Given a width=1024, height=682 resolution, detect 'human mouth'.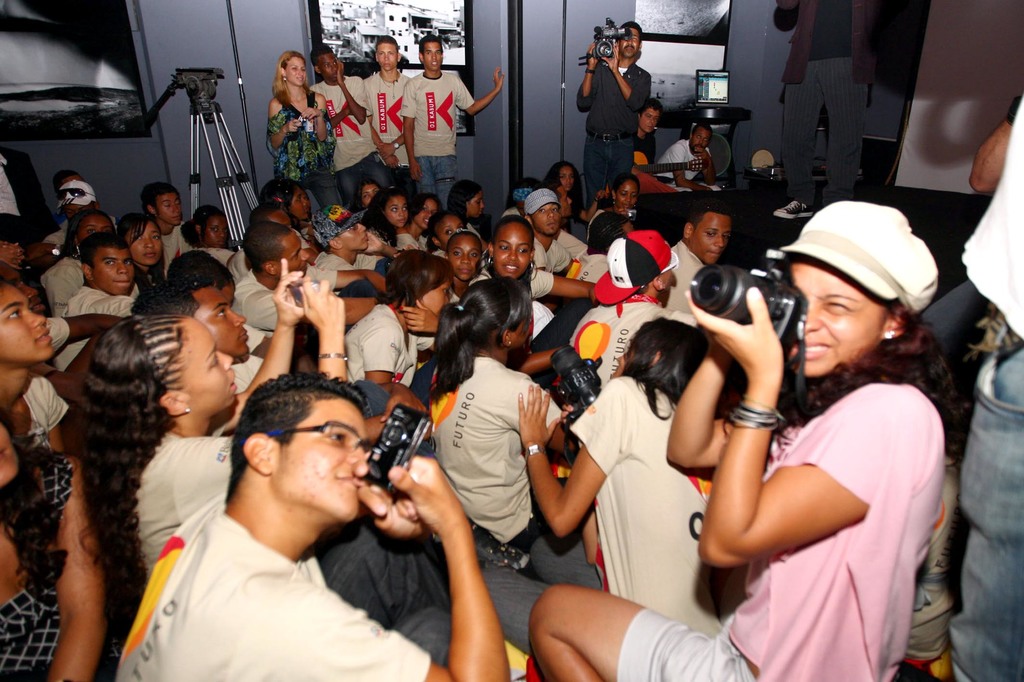
(x1=227, y1=370, x2=239, y2=392).
